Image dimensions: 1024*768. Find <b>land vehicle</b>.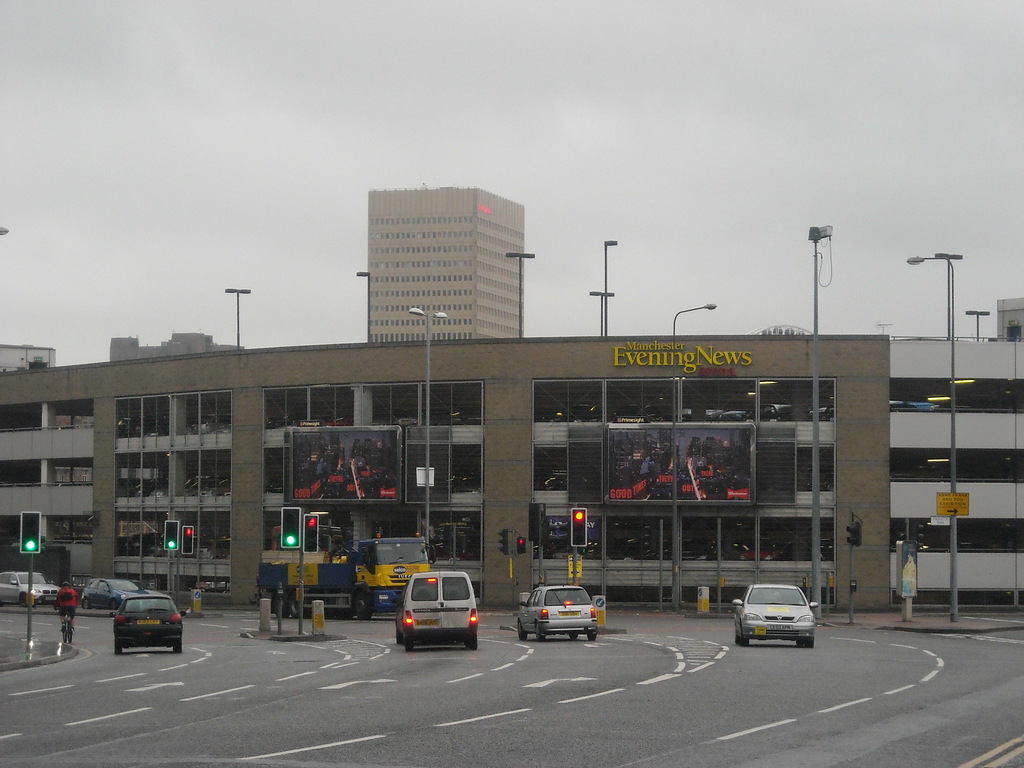
BBox(80, 574, 149, 611).
